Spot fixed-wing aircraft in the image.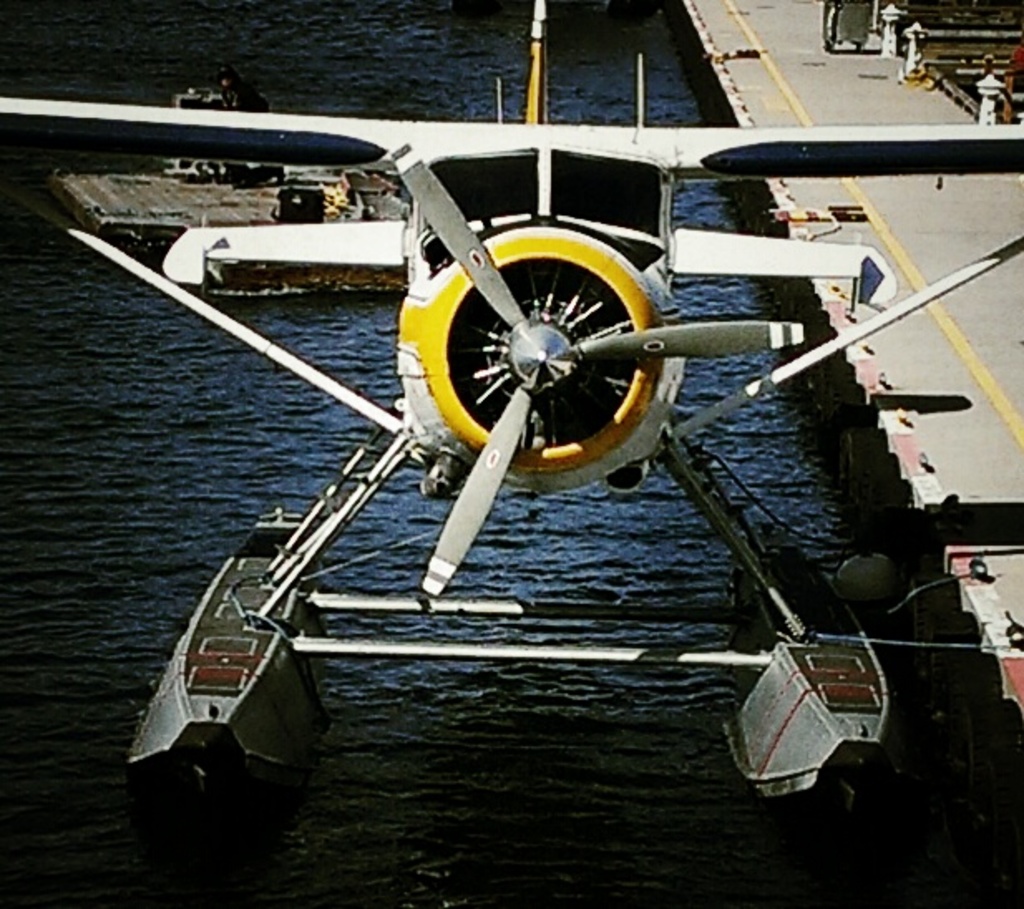
fixed-wing aircraft found at rect(0, 0, 1022, 798).
